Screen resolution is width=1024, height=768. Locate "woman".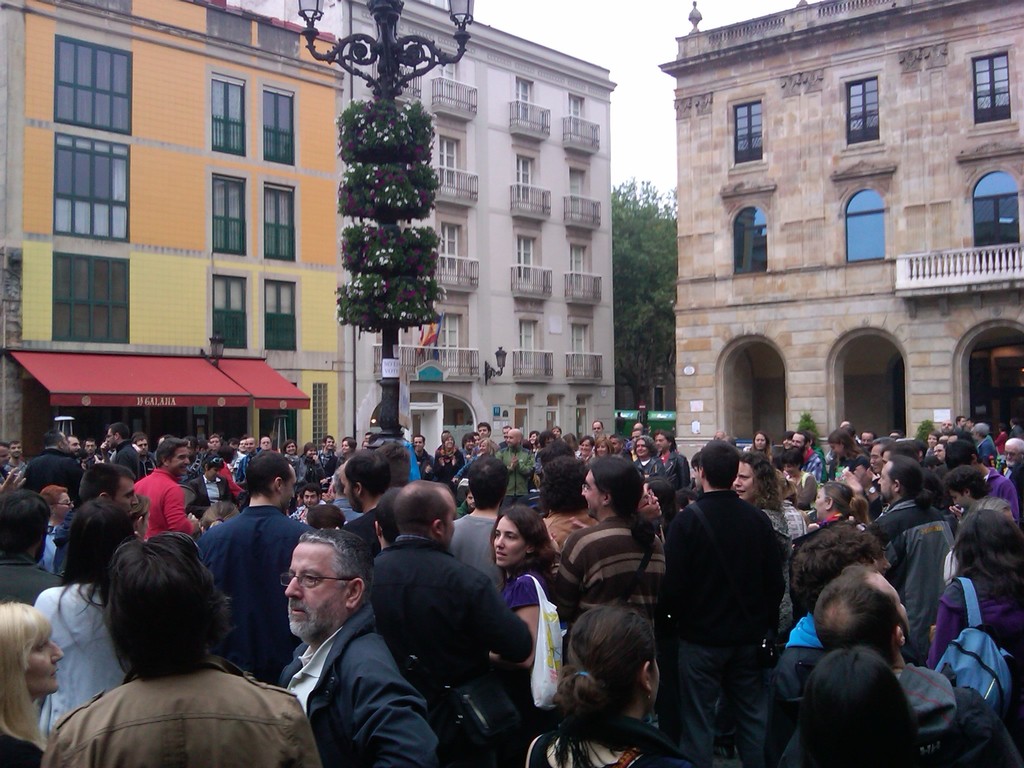
Rect(808, 483, 872, 531).
